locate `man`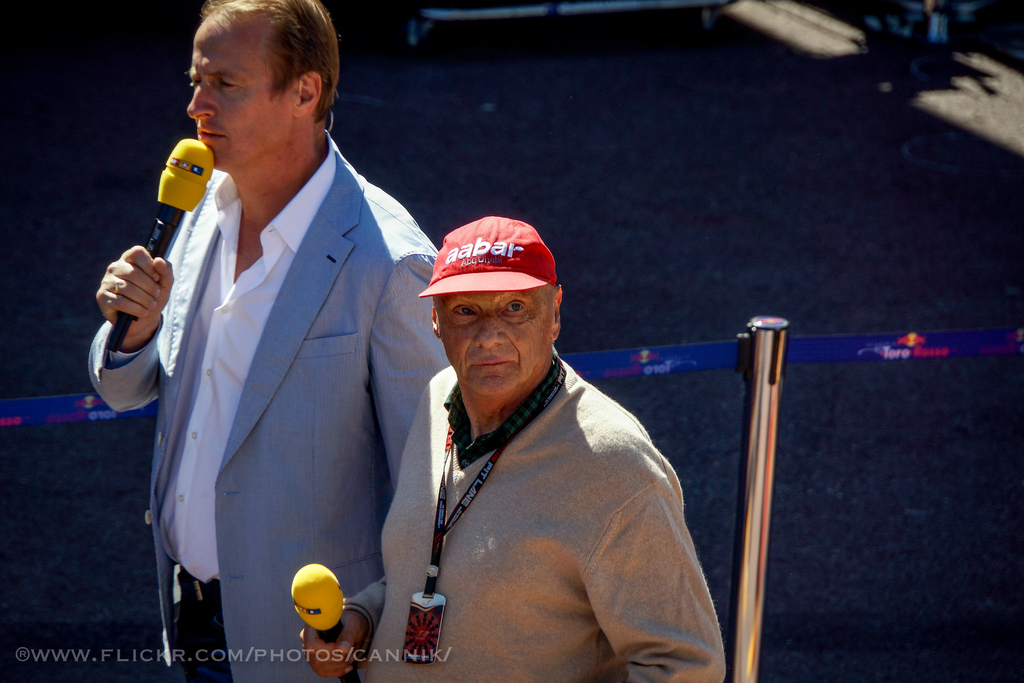
302,213,734,682
